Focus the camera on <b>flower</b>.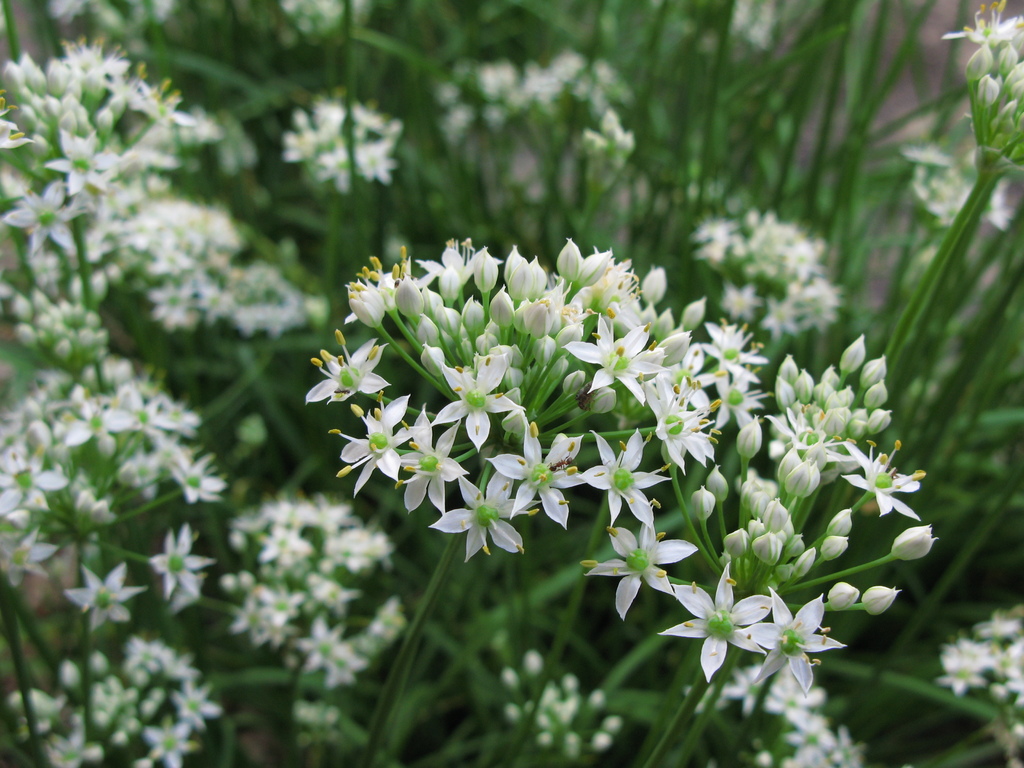
Focus region: crop(659, 563, 774, 682).
